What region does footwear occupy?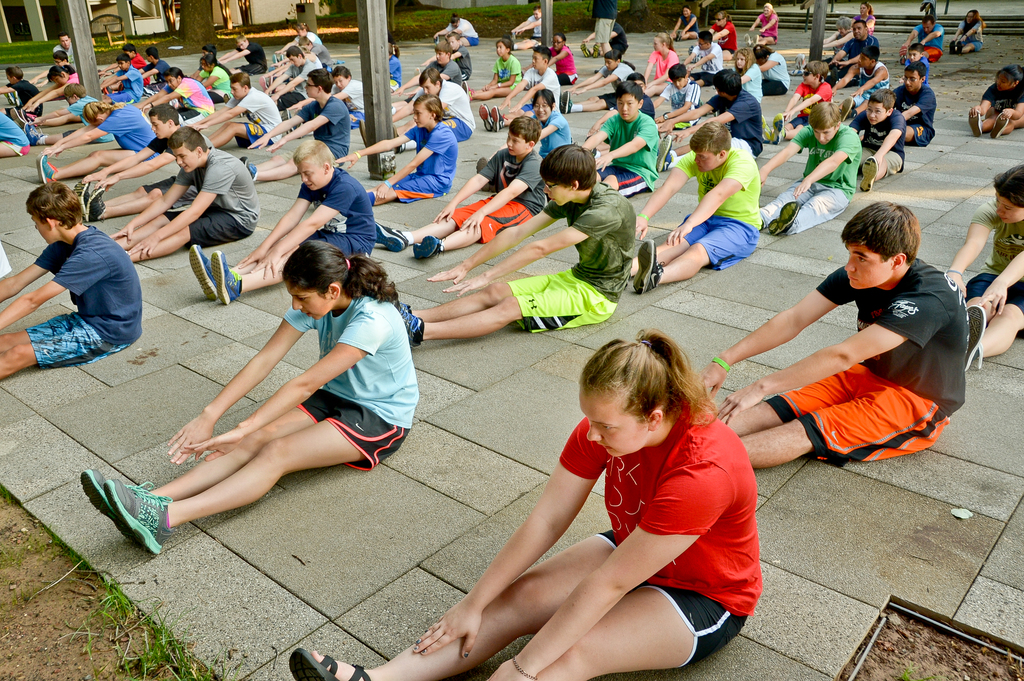
[left=397, top=319, right=423, bottom=344].
